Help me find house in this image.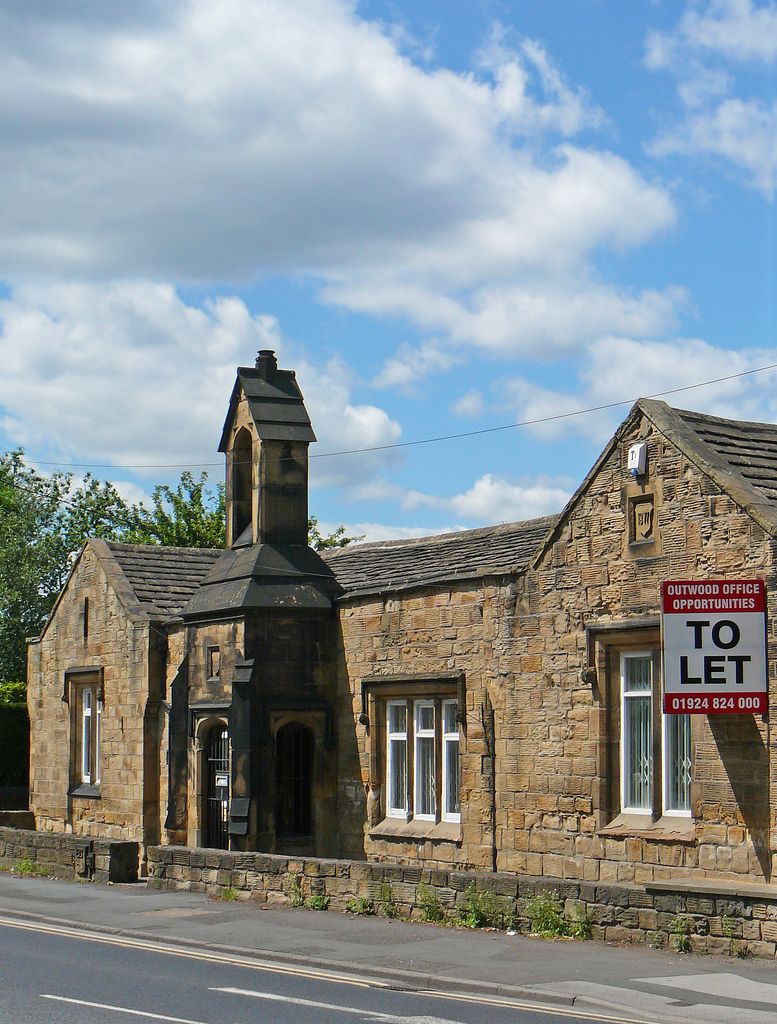
Found it: (x1=27, y1=538, x2=195, y2=915).
